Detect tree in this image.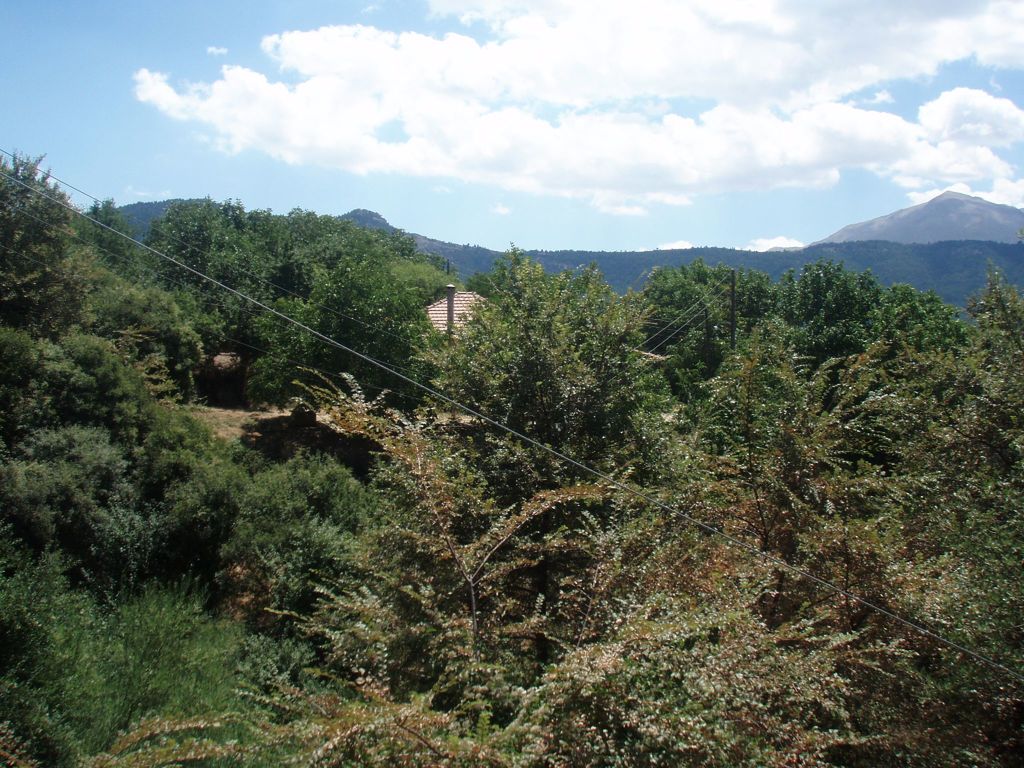
Detection: 102:175:522:438.
